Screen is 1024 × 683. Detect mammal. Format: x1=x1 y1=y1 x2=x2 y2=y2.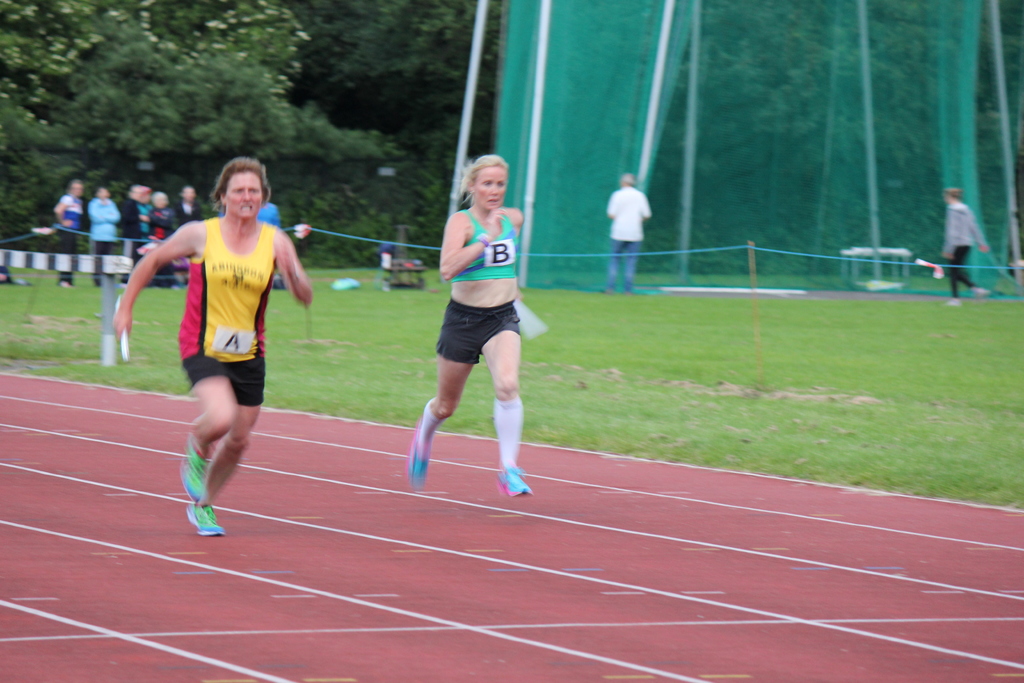
x1=55 y1=172 x2=88 y2=288.
